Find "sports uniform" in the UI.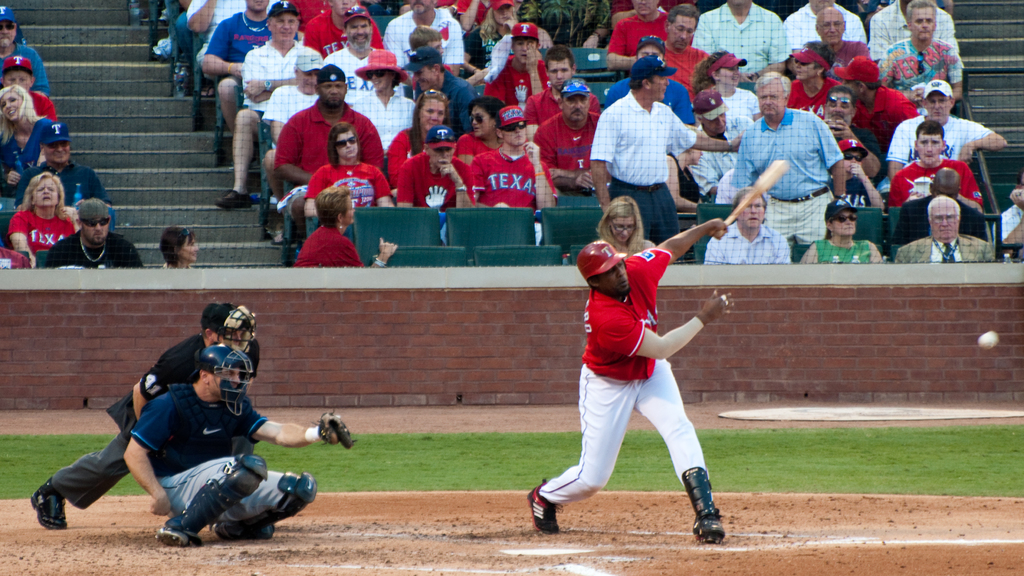
UI element at (left=480, top=51, right=550, bottom=99).
